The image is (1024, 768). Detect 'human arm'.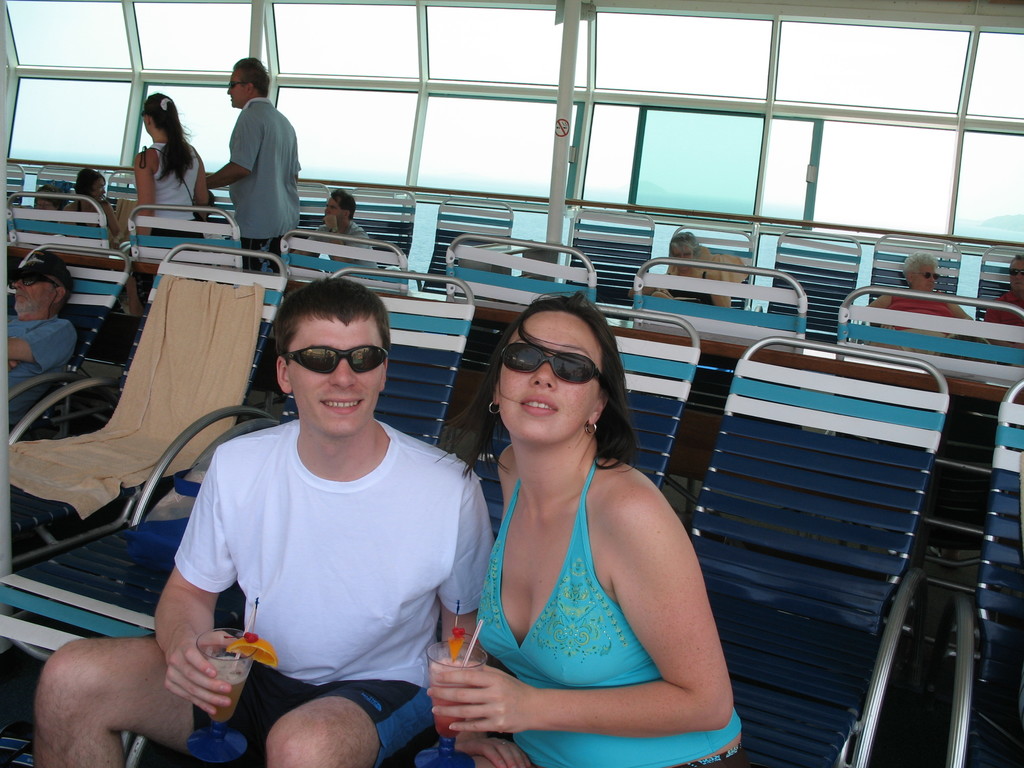
Detection: 5, 324, 77, 364.
